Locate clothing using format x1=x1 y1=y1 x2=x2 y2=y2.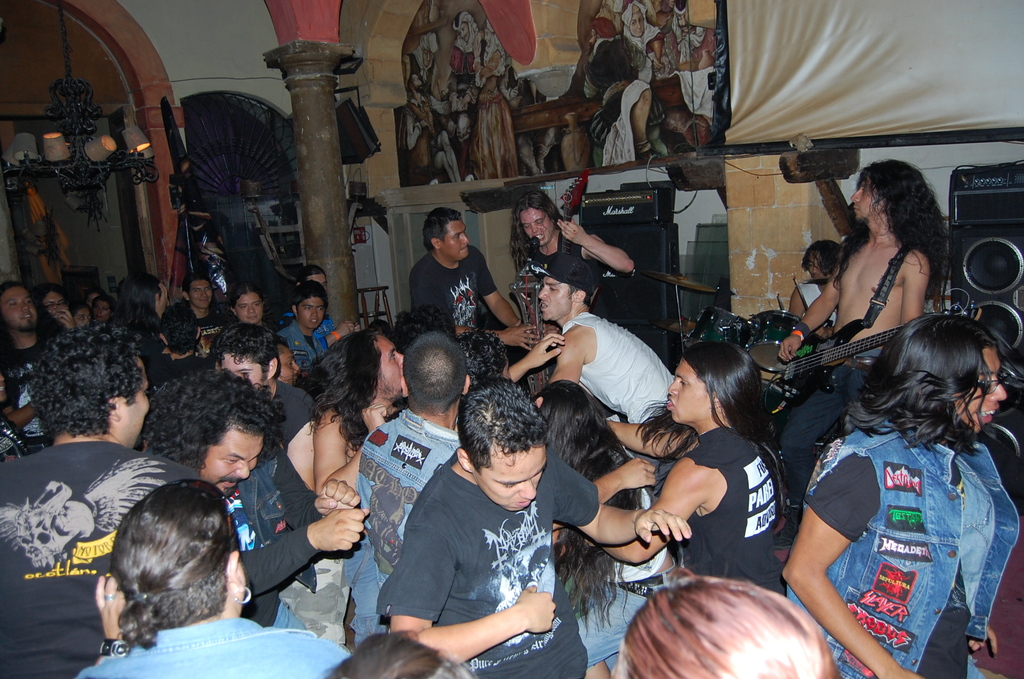
x1=659 y1=20 x2=718 y2=127.
